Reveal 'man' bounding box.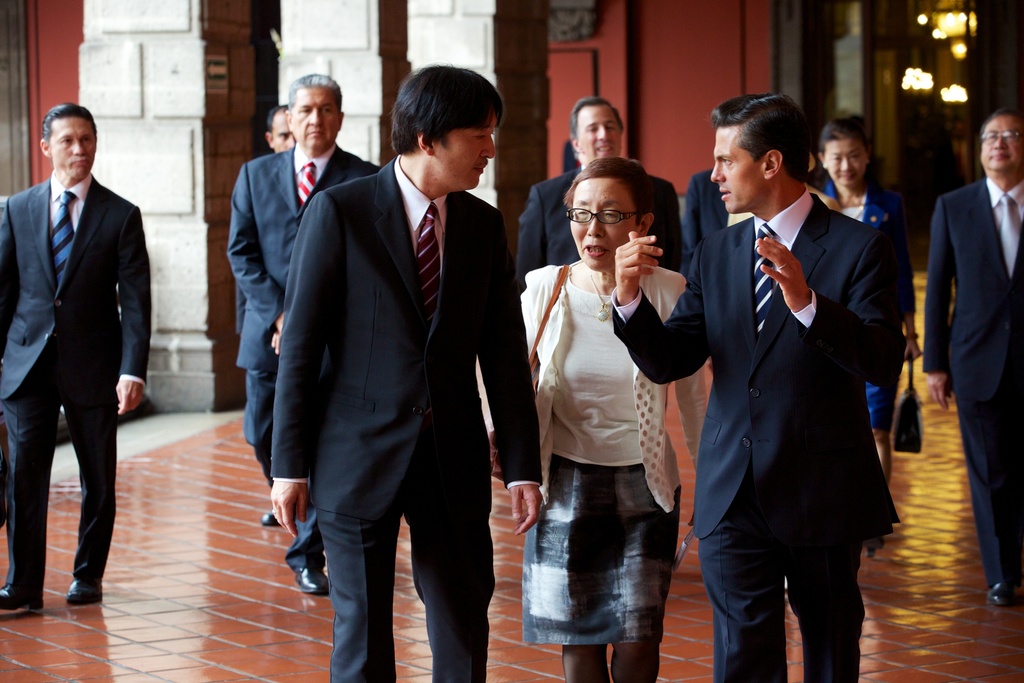
Revealed: 516 98 674 303.
